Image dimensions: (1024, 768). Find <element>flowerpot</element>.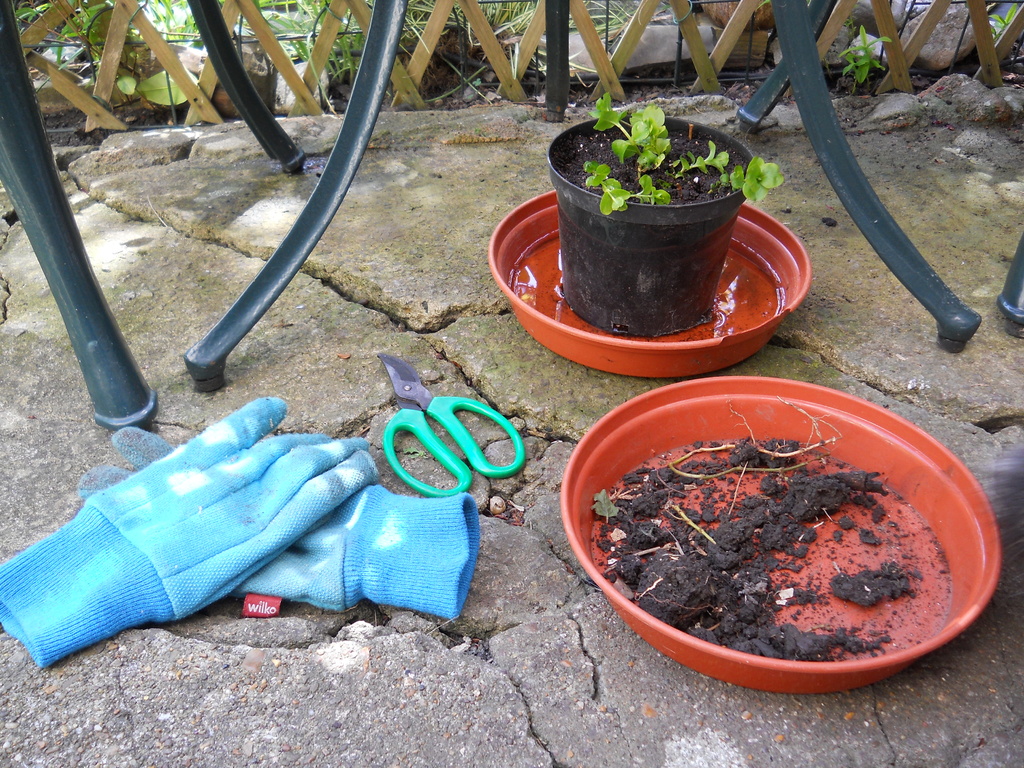
x1=569, y1=126, x2=764, y2=332.
